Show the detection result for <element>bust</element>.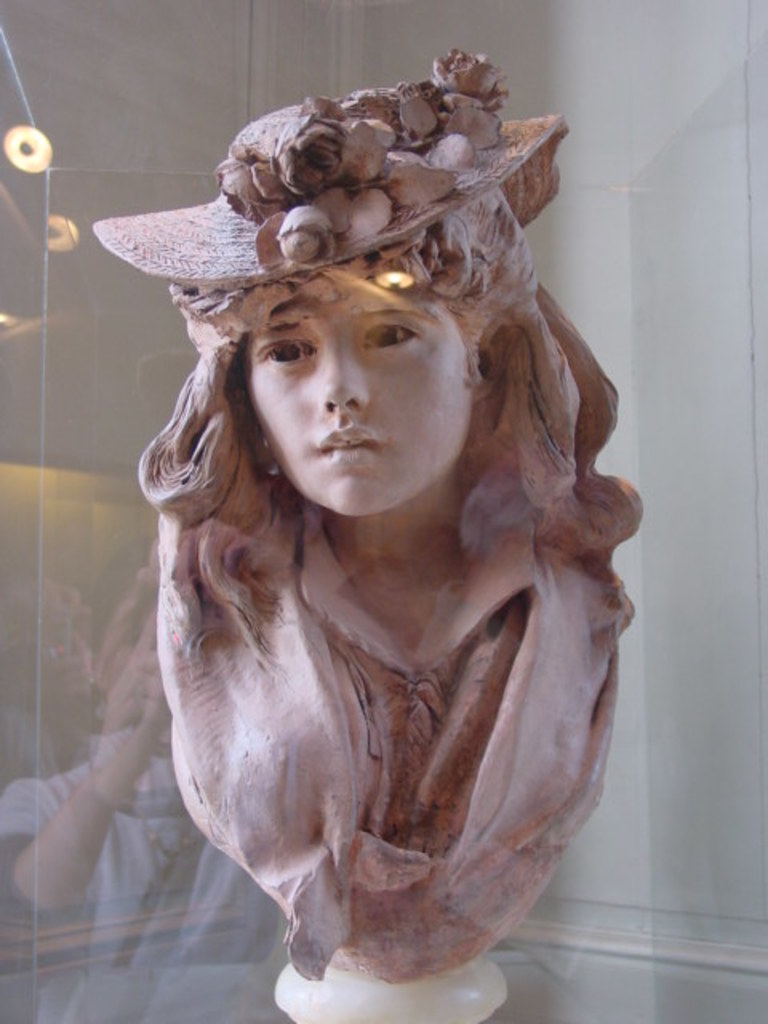
94, 46, 646, 982.
